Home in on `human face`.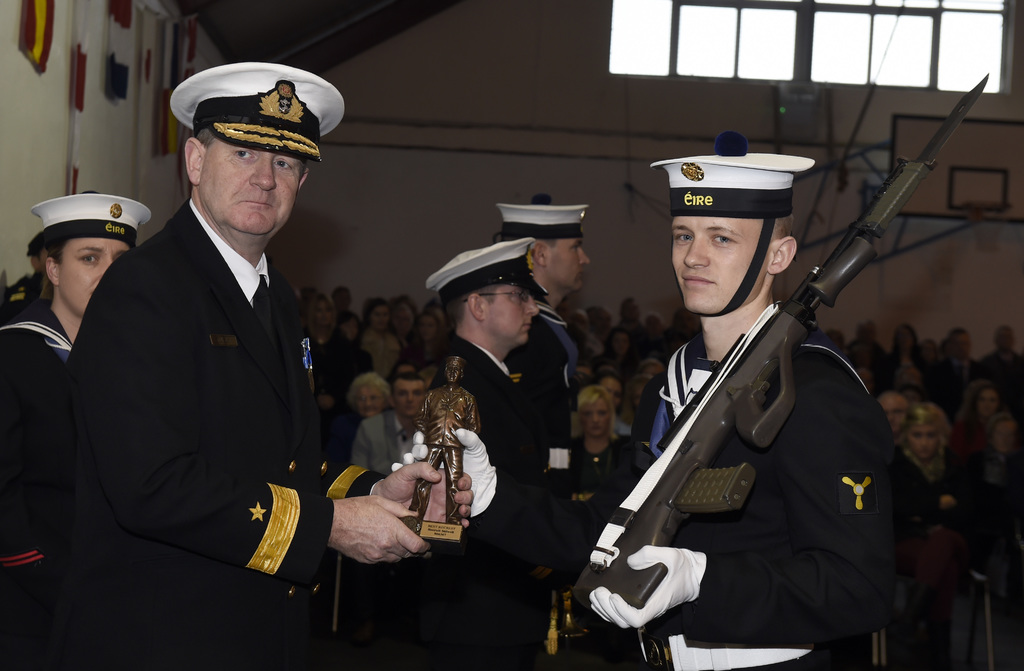
Homed in at bbox(977, 388, 1001, 415).
